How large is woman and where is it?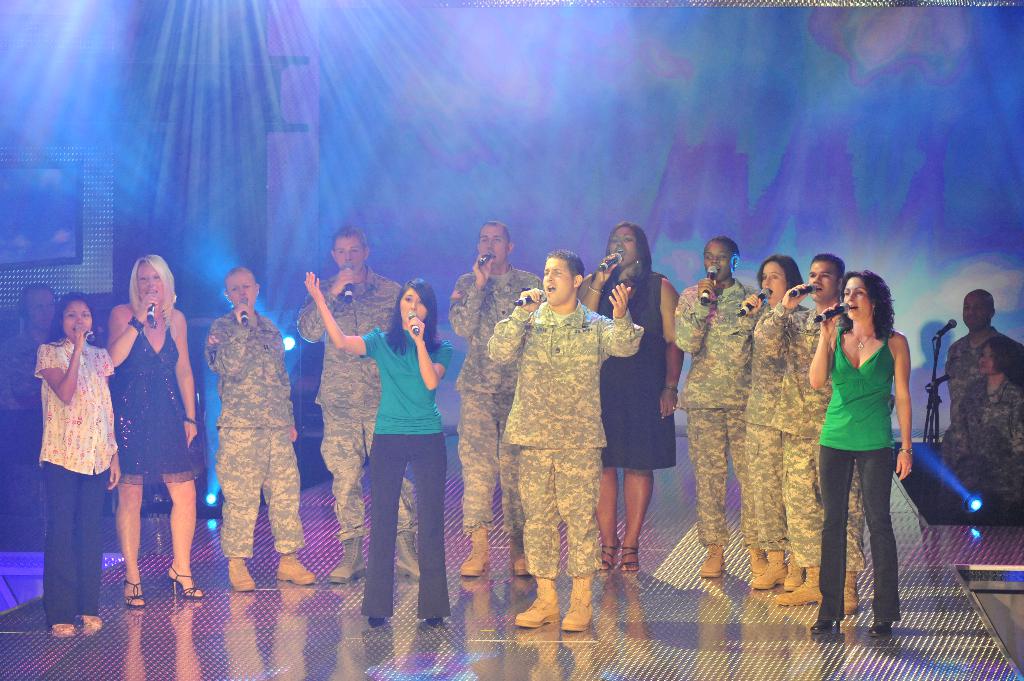
Bounding box: l=808, t=266, r=916, b=639.
